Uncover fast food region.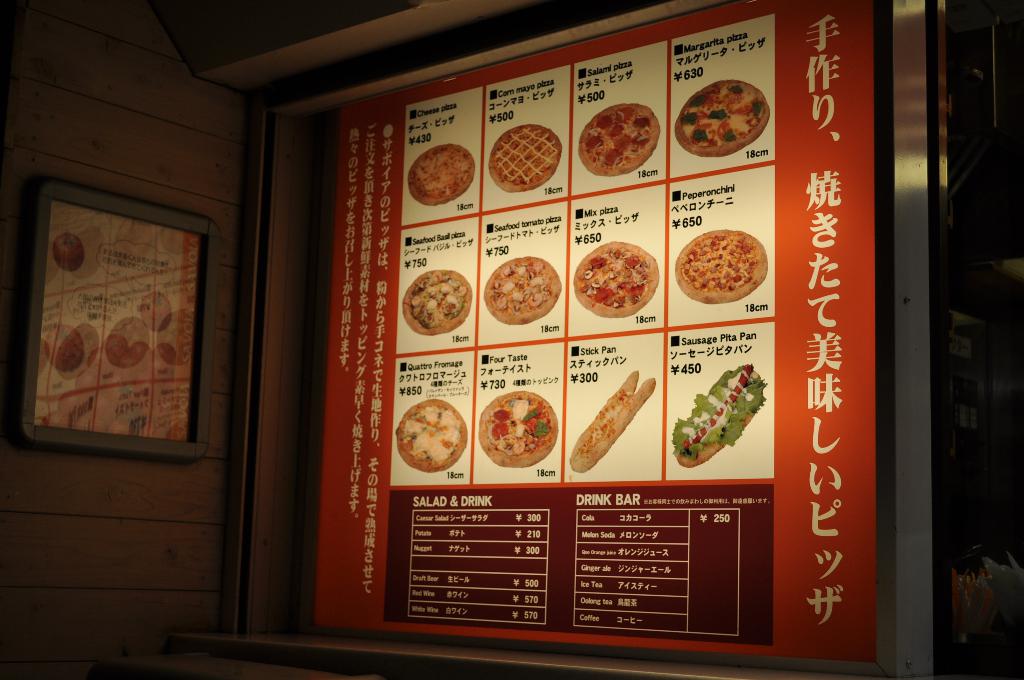
Uncovered: (105,316,150,369).
